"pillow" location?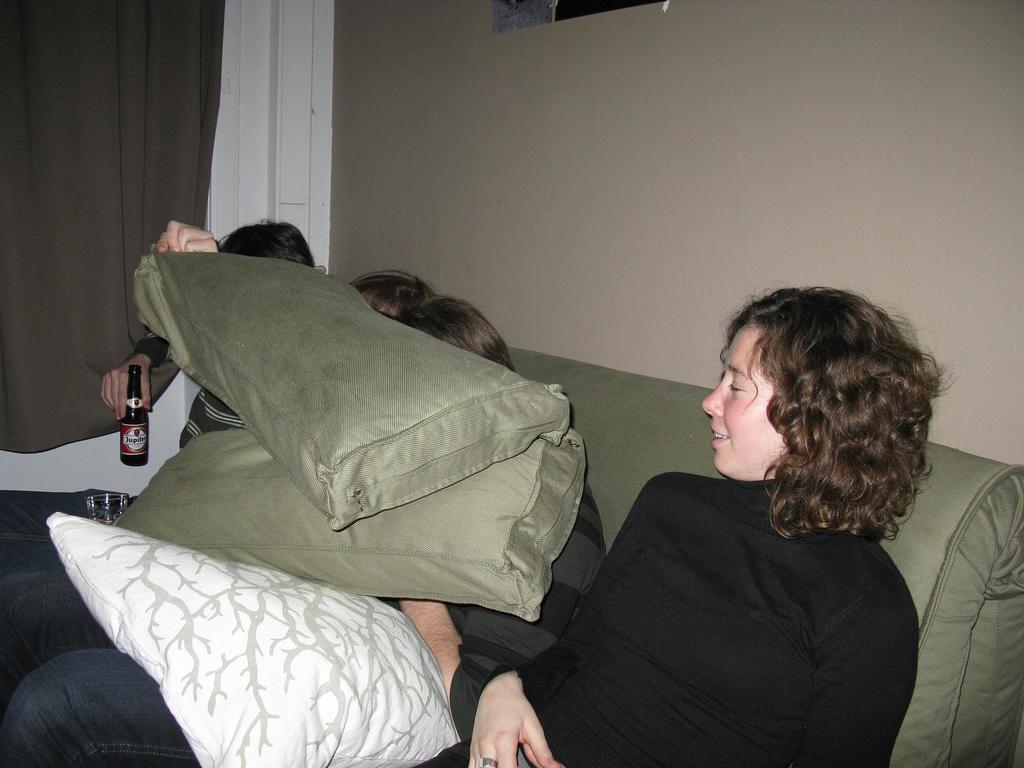
rect(124, 424, 592, 621)
